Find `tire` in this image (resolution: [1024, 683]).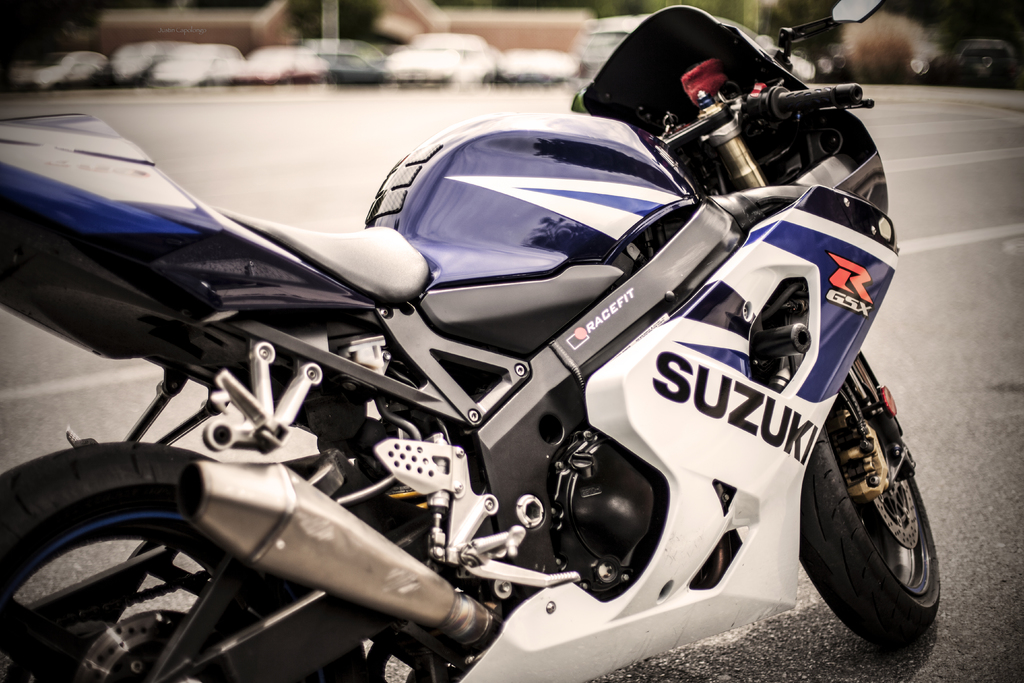
{"x1": 0, "y1": 440, "x2": 364, "y2": 682}.
